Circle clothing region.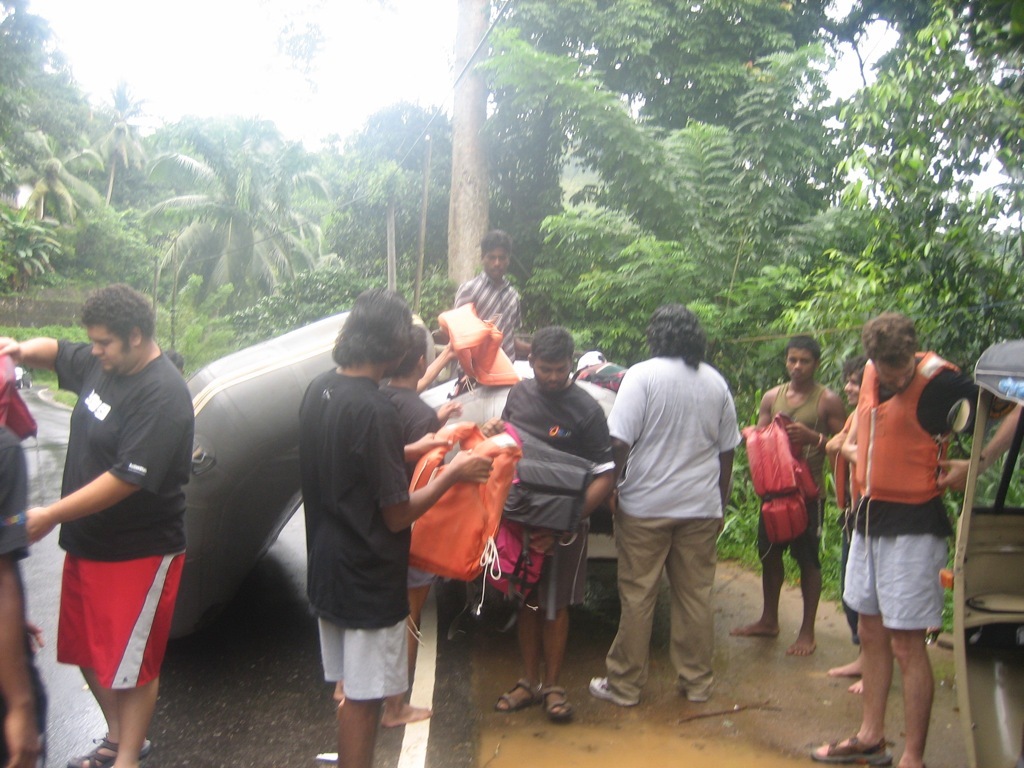
Region: 837, 348, 1013, 632.
